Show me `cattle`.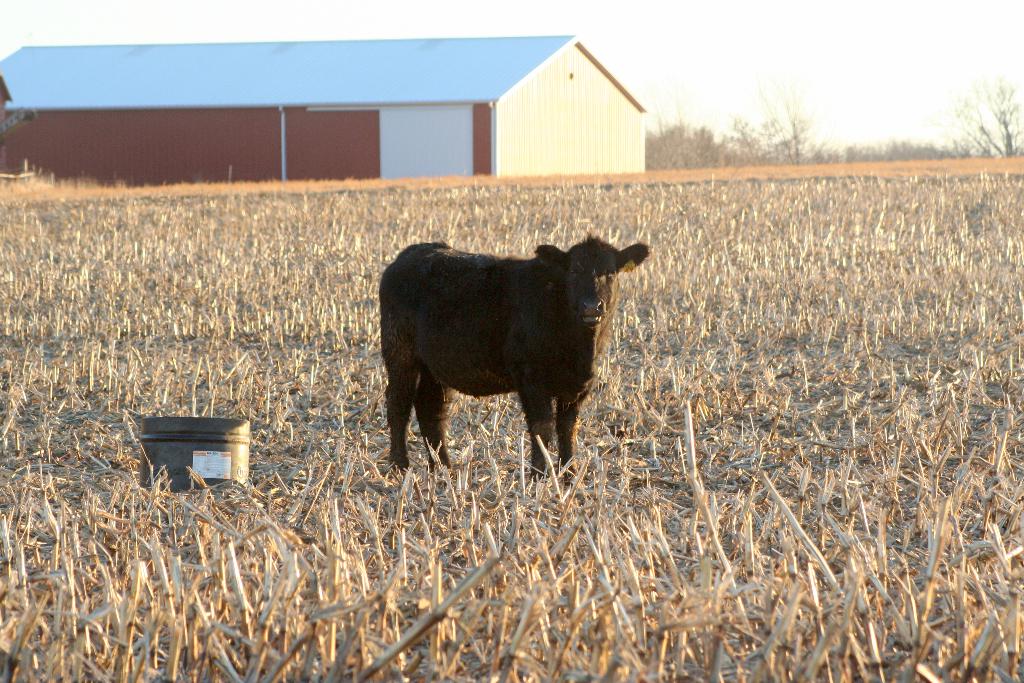
`cattle` is here: detection(382, 240, 644, 477).
